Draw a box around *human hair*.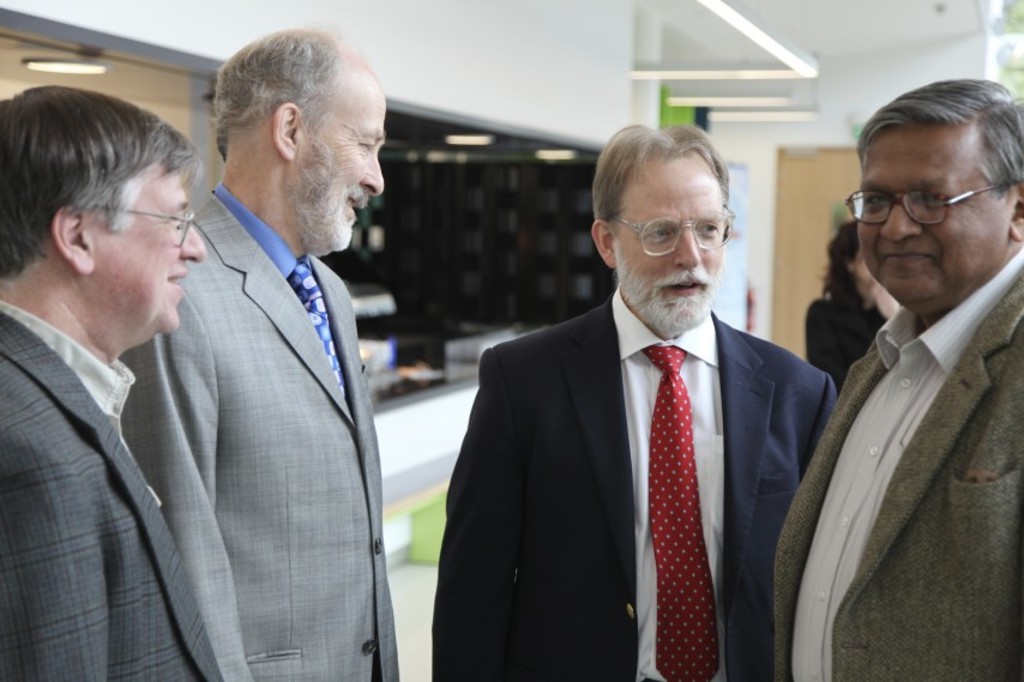
819, 222, 861, 312.
